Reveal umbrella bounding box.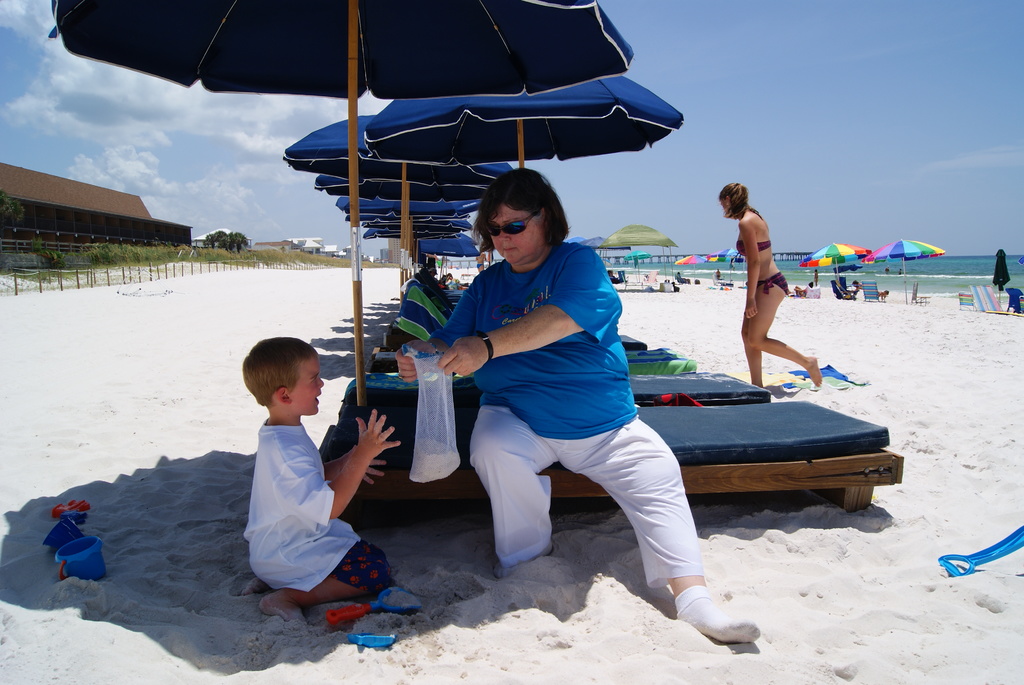
Revealed: [left=796, top=242, right=867, bottom=281].
